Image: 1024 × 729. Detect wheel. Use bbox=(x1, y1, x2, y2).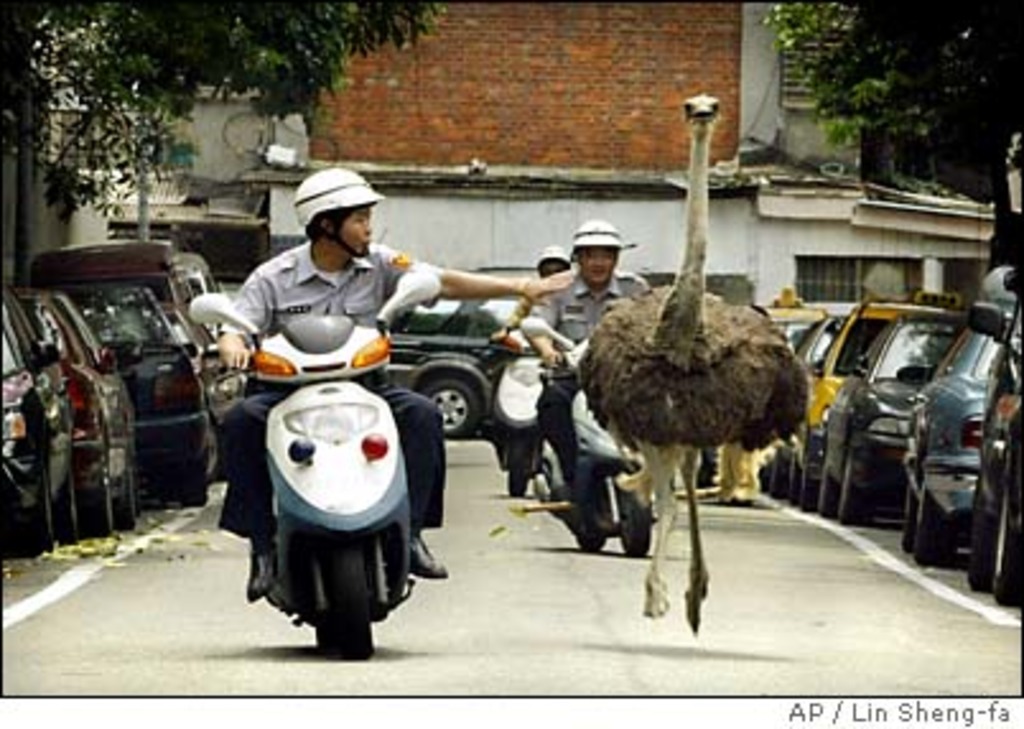
bbox=(301, 525, 367, 663).
